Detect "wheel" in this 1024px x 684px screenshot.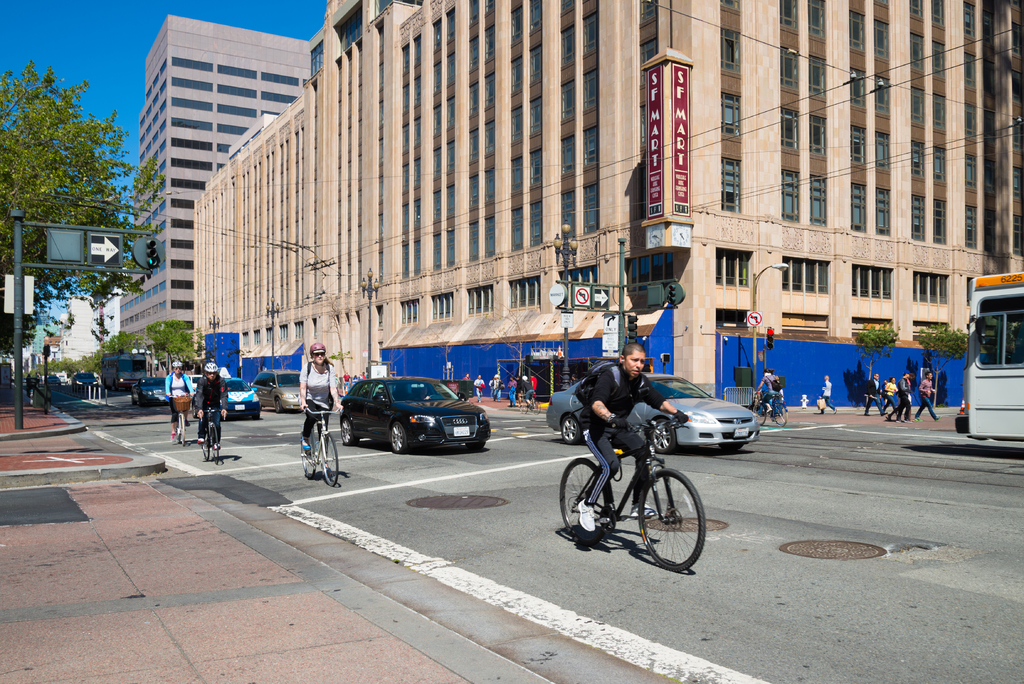
Detection: crop(177, 413, 190, 451).
